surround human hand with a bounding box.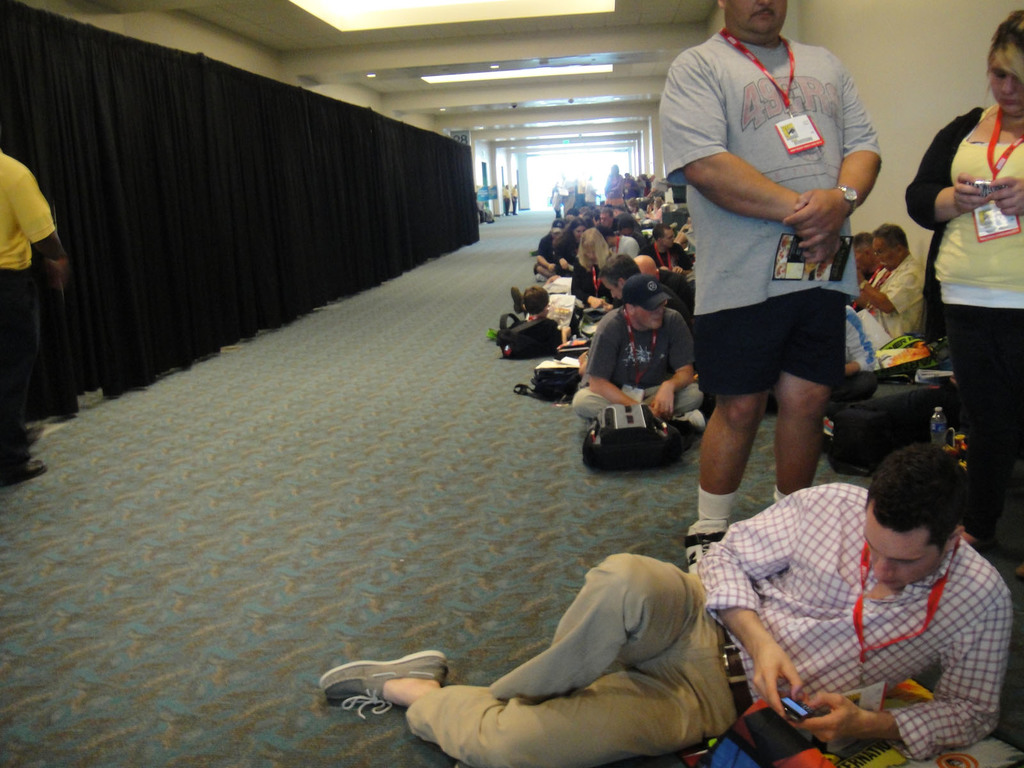
box(49, 259, 71, 287).
